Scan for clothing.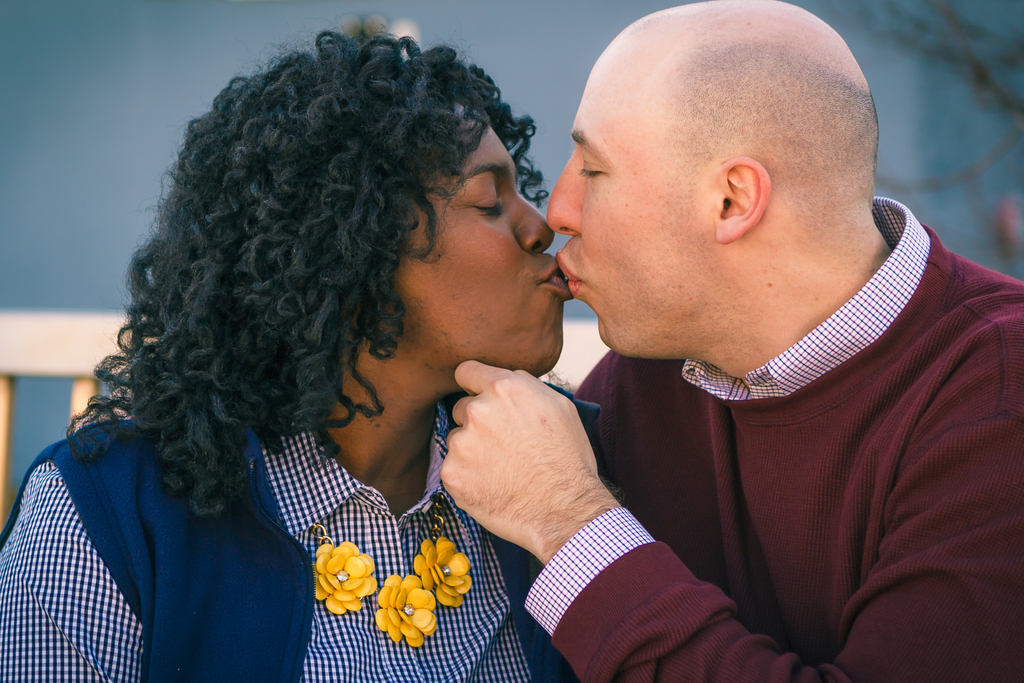
Scan result: left=0, top=389, right=588, bottom=680.
